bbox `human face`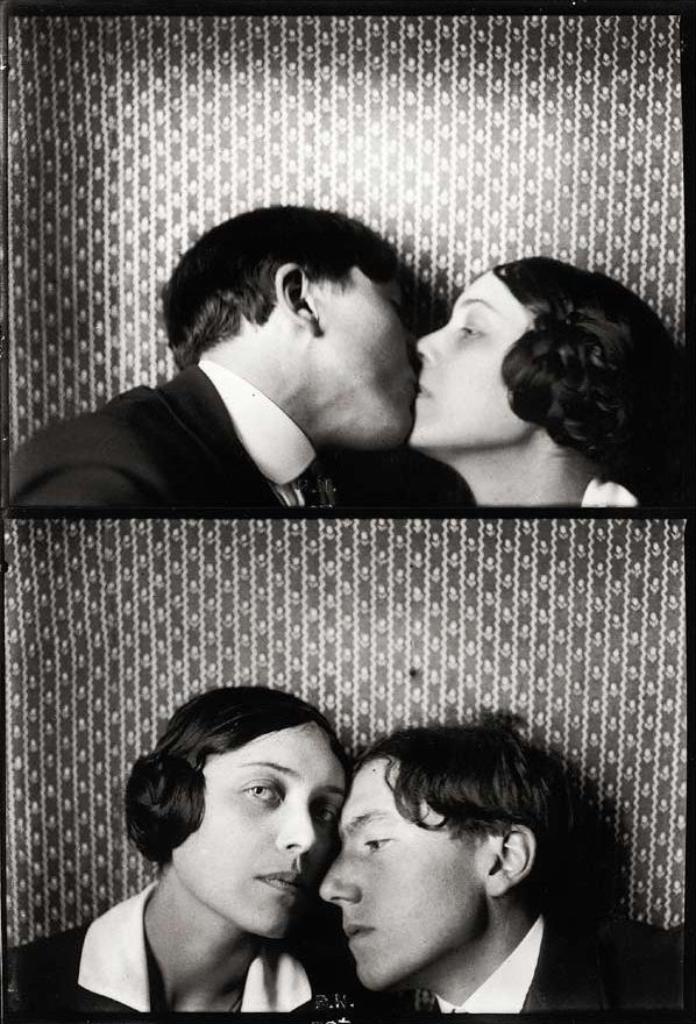
{"left": 412, "top": 264, "right": 533, "bottom": 449}
